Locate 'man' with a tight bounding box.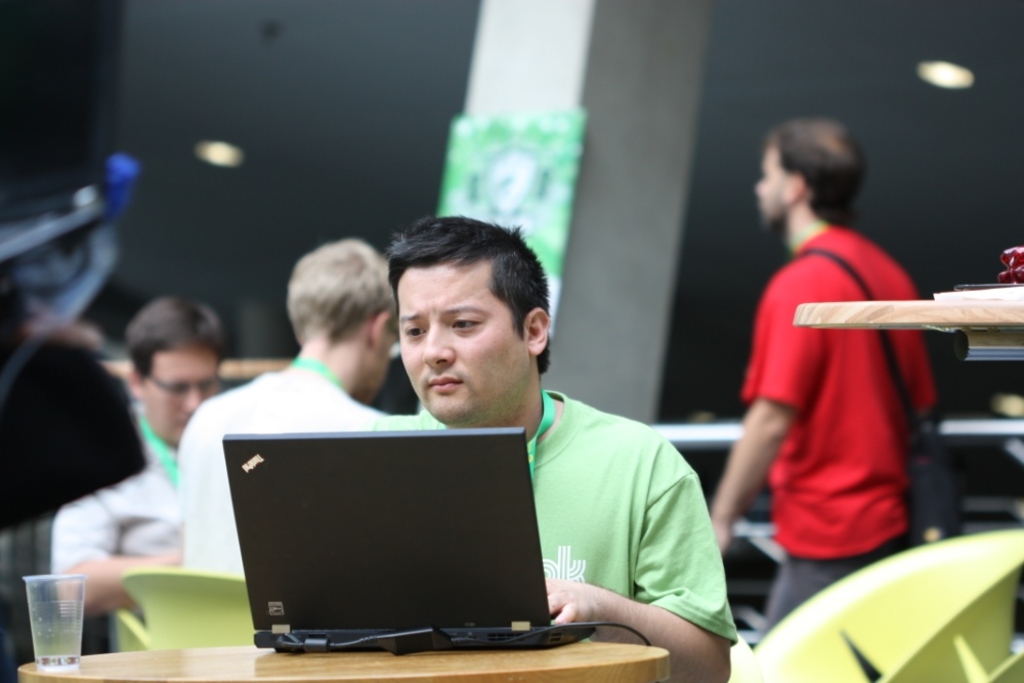
49,296,230,653.
